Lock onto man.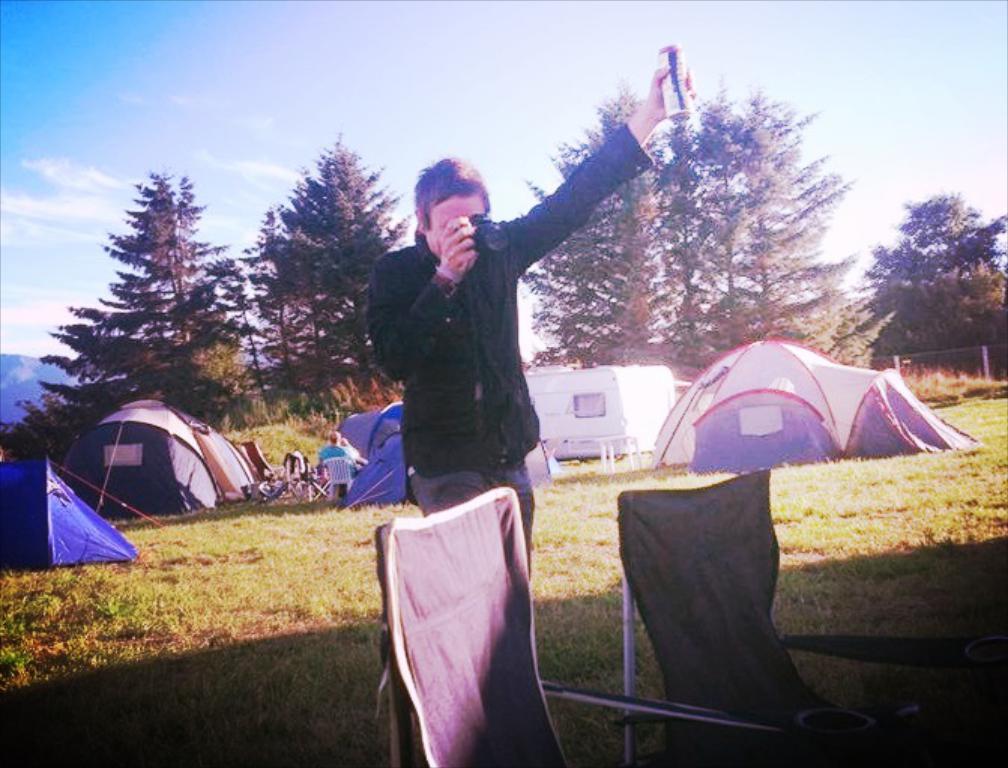
Locked: <region>333, 132, 655, 528</region>.
